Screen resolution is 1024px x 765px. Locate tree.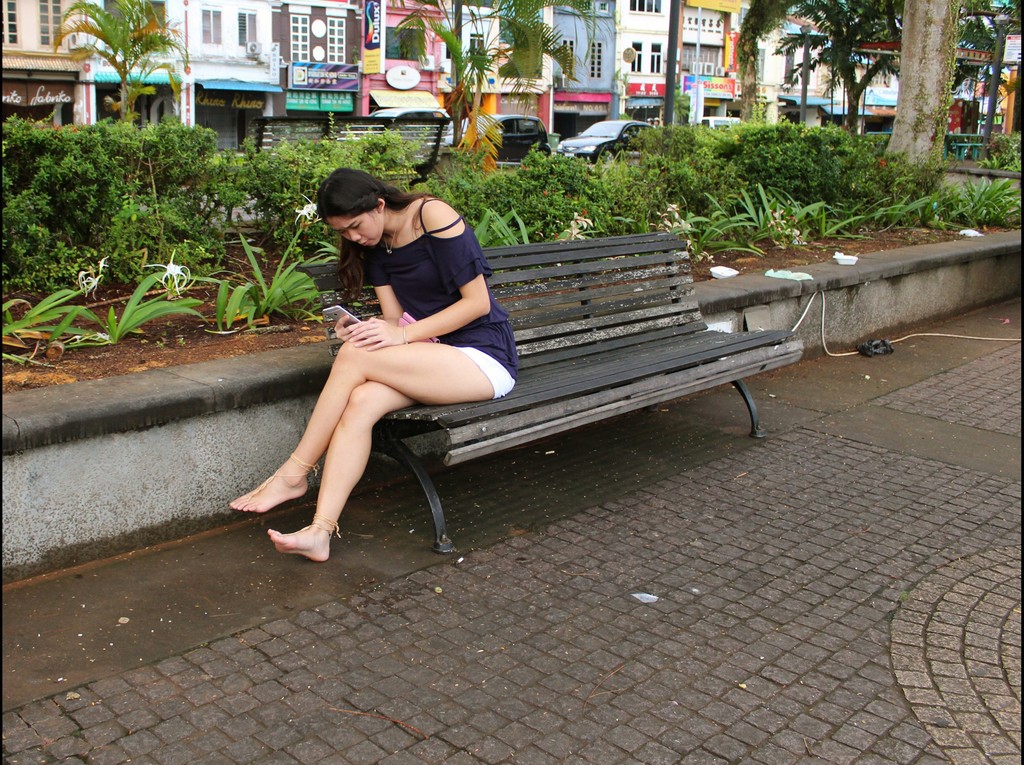
region(774, 0, 906, 140).
